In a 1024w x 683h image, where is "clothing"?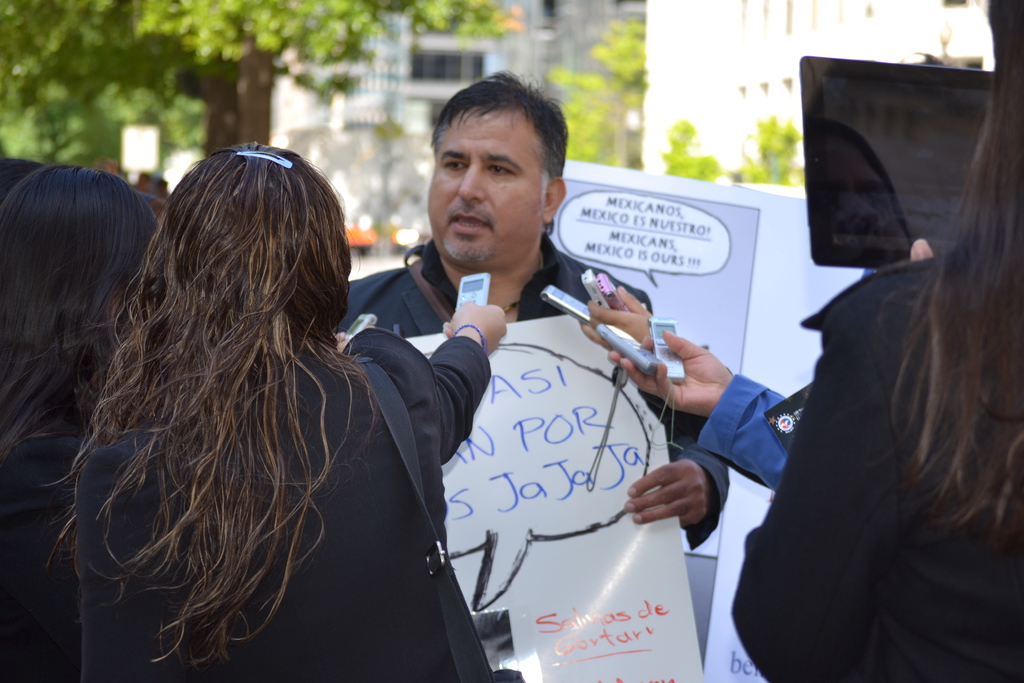
box=[320, 227, 731, 682].
